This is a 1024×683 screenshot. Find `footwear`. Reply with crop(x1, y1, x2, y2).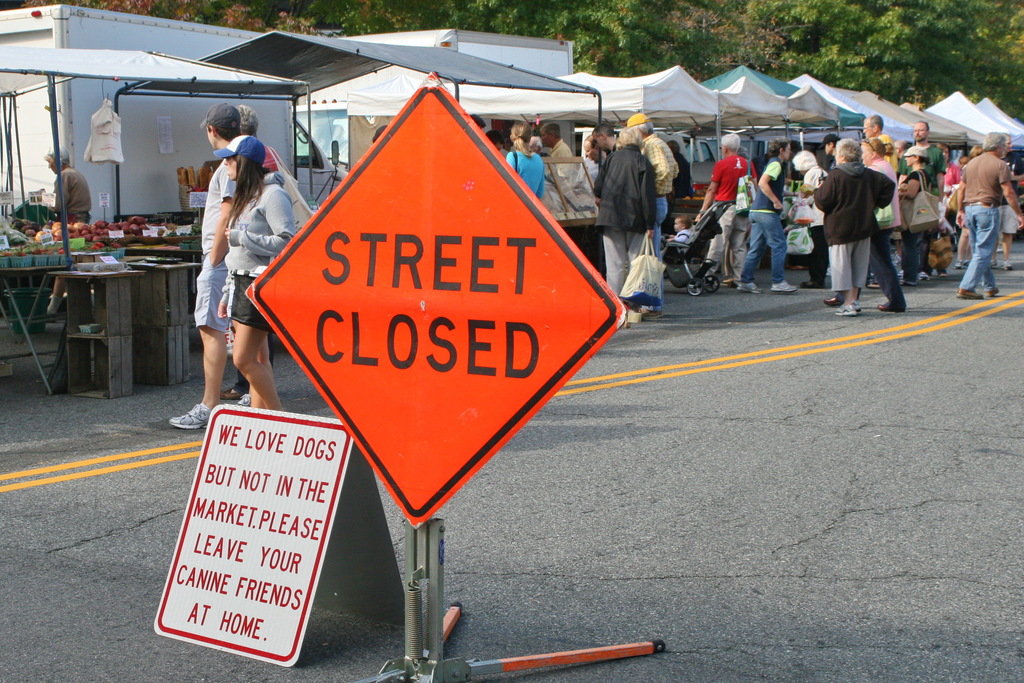
crop(895, 268, 906, 281).
